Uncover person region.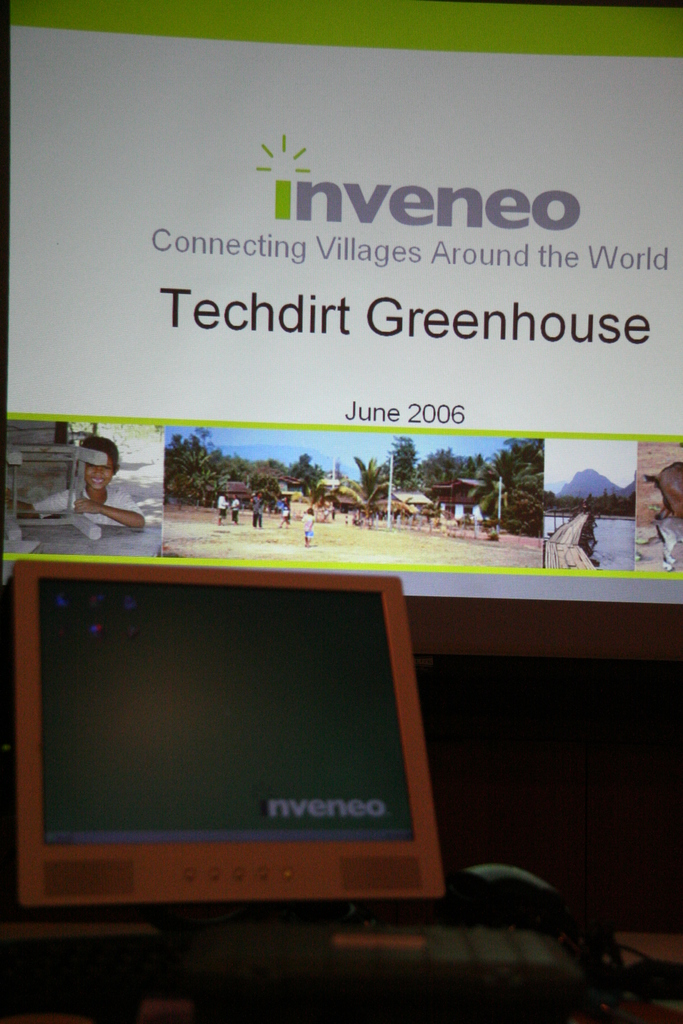
Uncovered: [left=229, top=496, right=240, bottom=522].
